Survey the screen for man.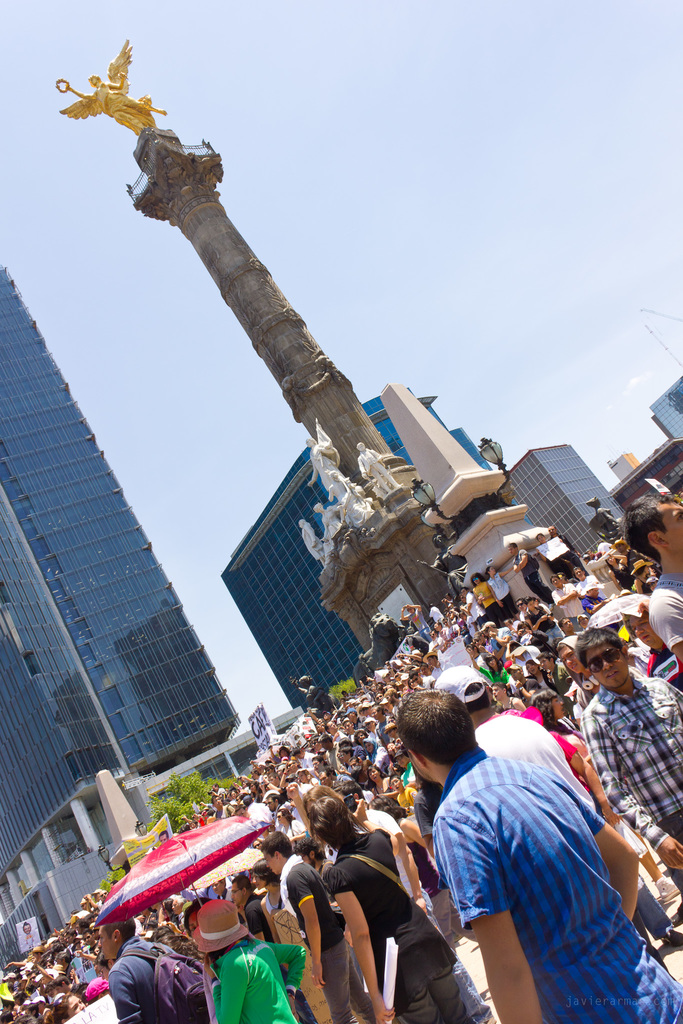
Survey found: left=427, top=671, right=654, bottom=933.
